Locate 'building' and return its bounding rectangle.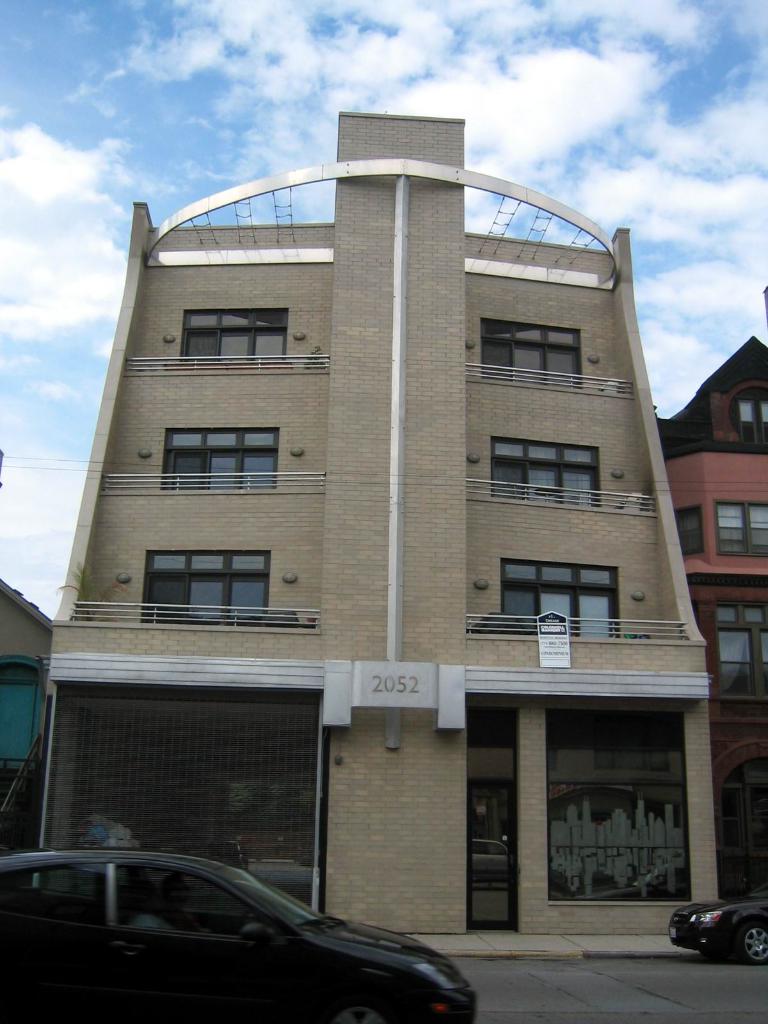
{"x1": 642, "y1": 332, "x2": 767, "y2": 876}.
